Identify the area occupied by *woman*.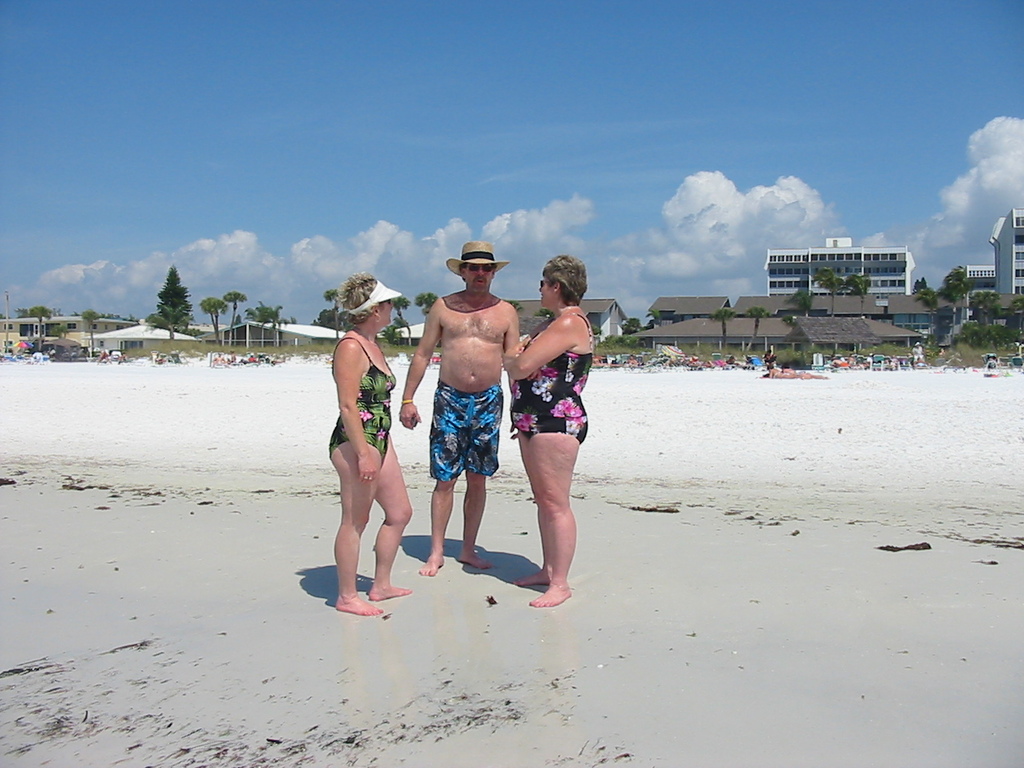
Area: bbox=[503, 257, 597, 604].
